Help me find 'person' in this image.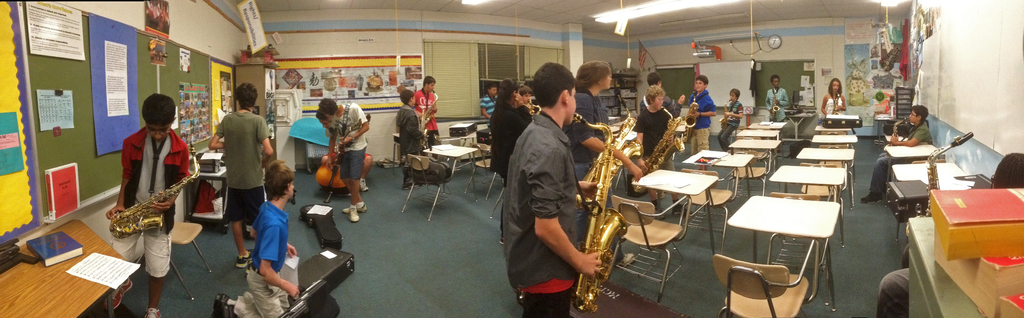
Found it: 877 151 1020 311.
